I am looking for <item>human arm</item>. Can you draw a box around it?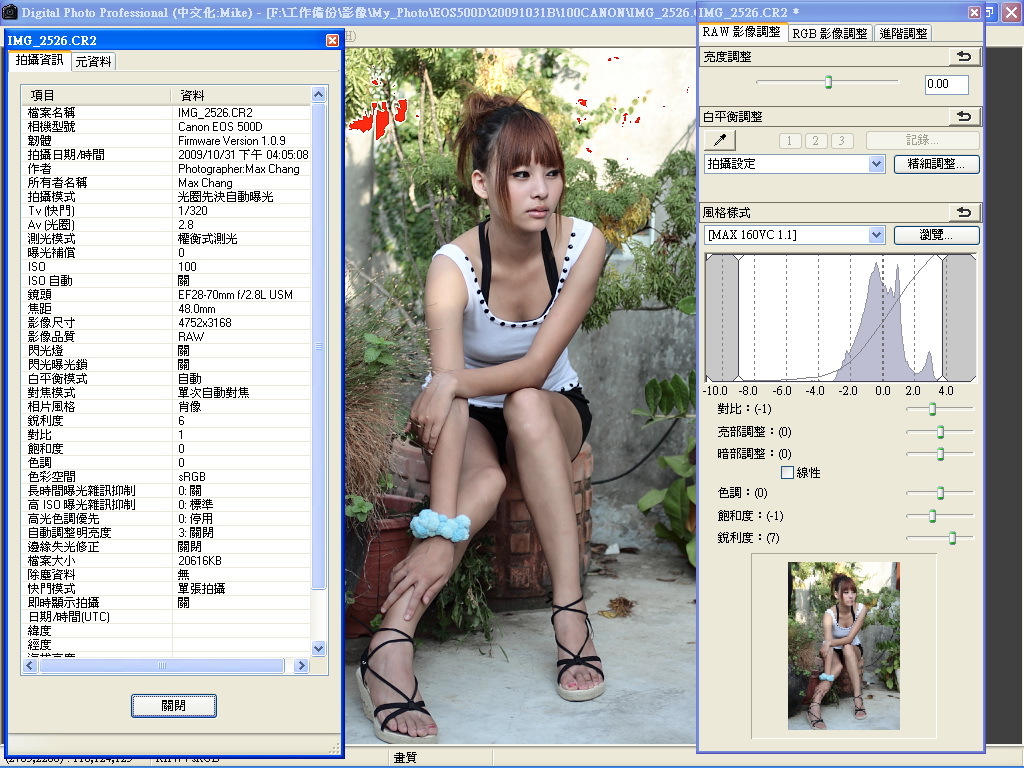
Sure, the bounding box is <bbox>375, 251, 467, 631</bbox>.
